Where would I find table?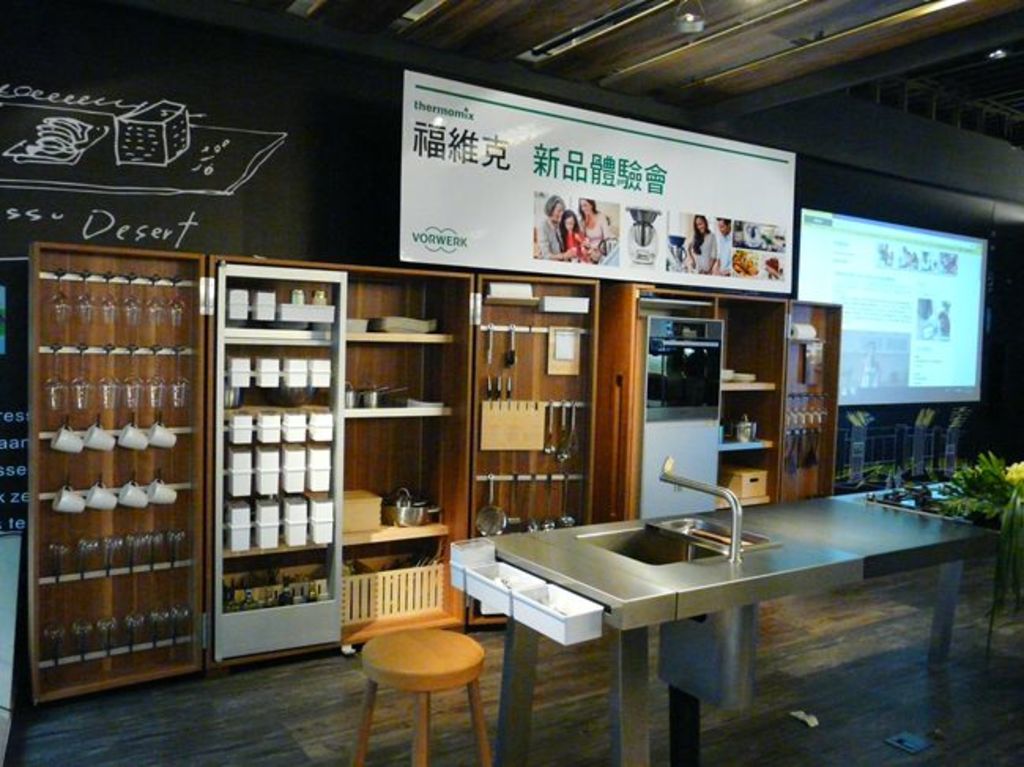
At 447:476:997:765.
